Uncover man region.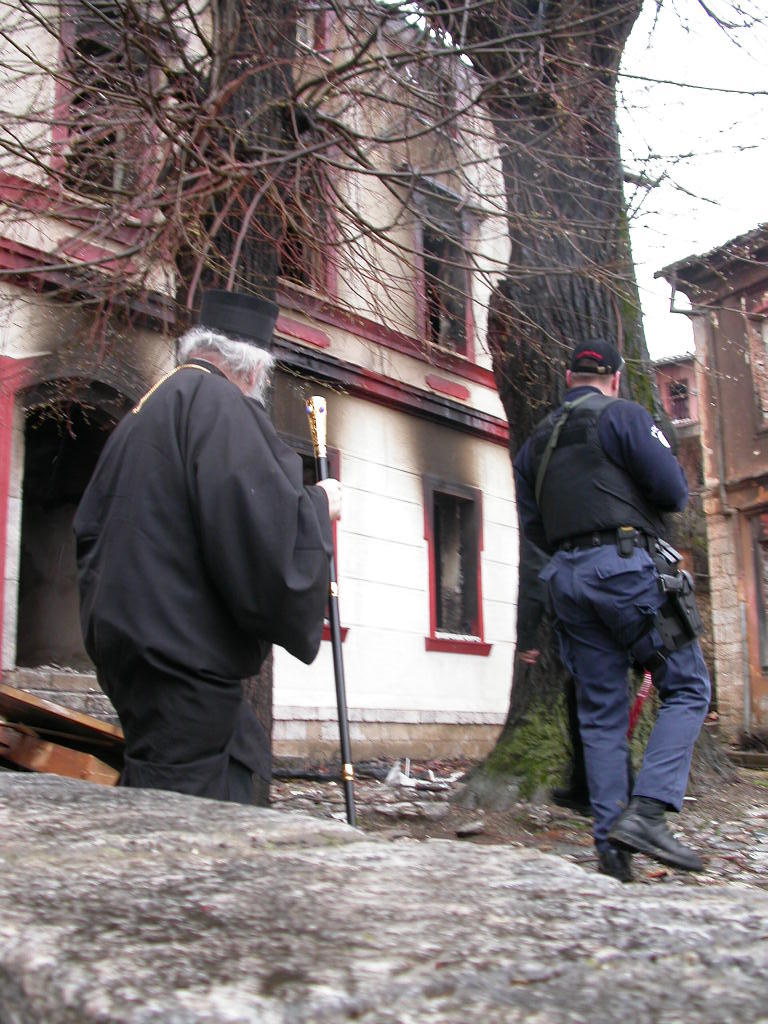
Uncovered: l=512, t=322, r=721, b=877.
